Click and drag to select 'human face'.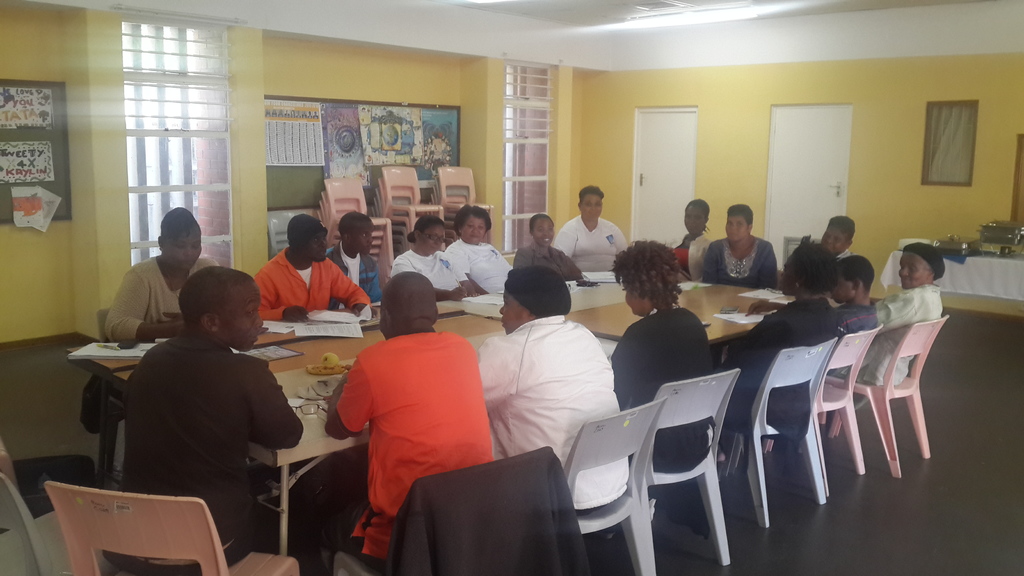
Selection: Rect(354, 224, 375, 253).
